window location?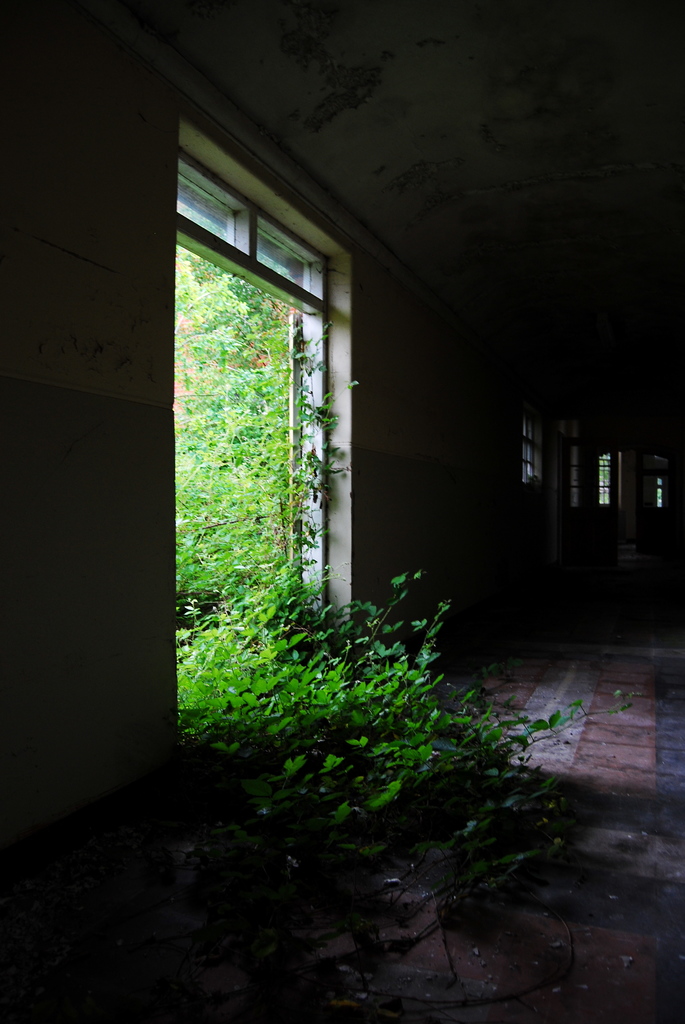
left=176, top=163, right=314, bottom=287
